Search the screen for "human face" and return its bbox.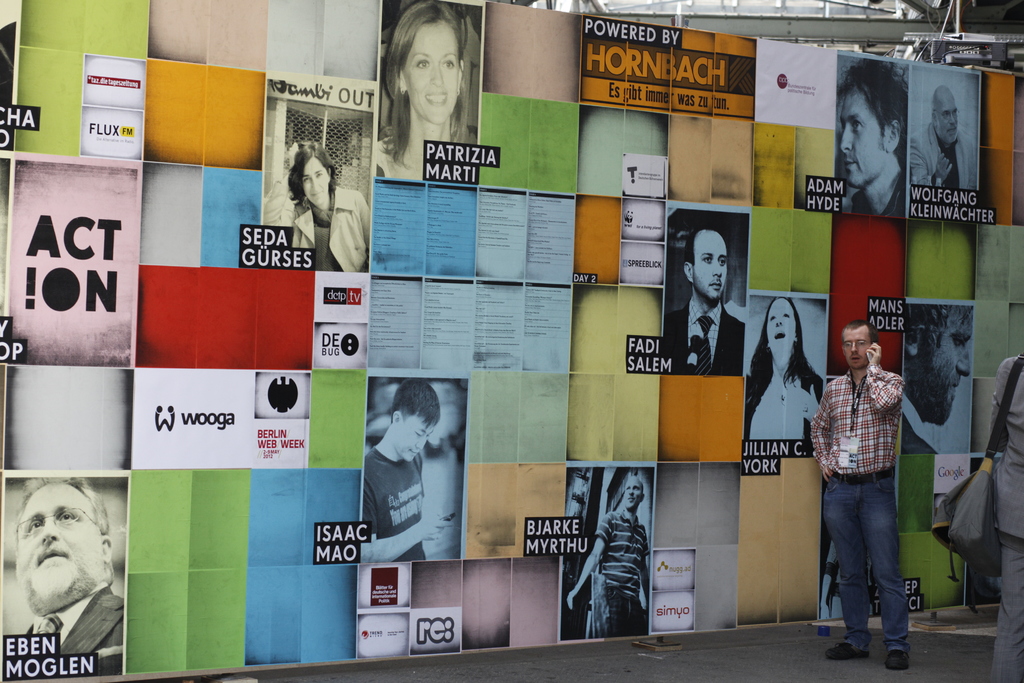
Found: box=[696, 233, 730, 299].
